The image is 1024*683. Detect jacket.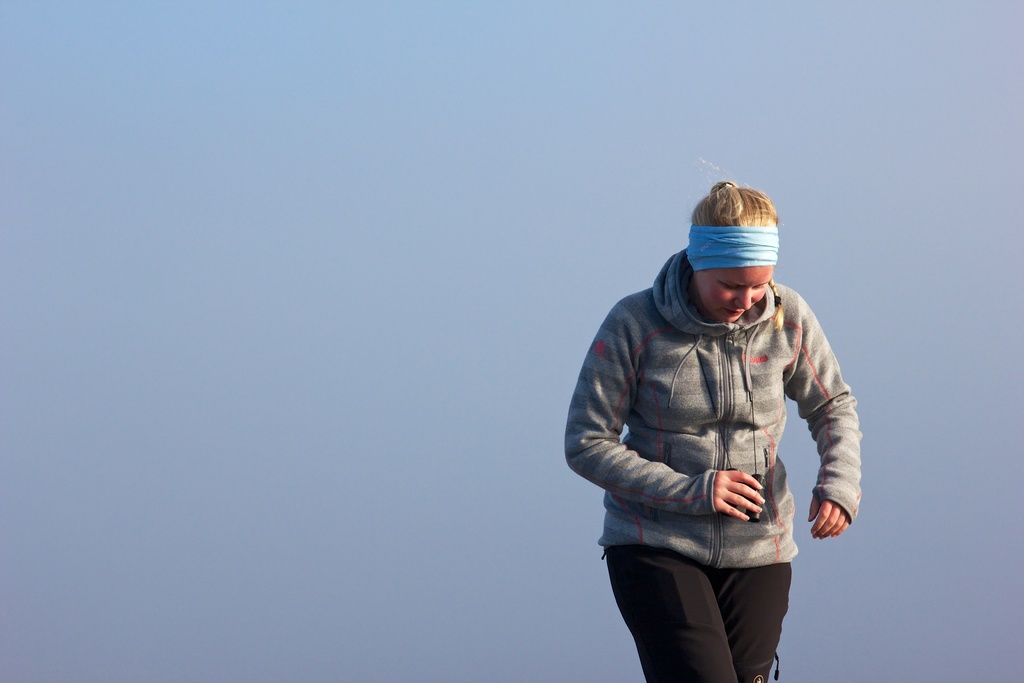
Detection: 590:235:811:589.
